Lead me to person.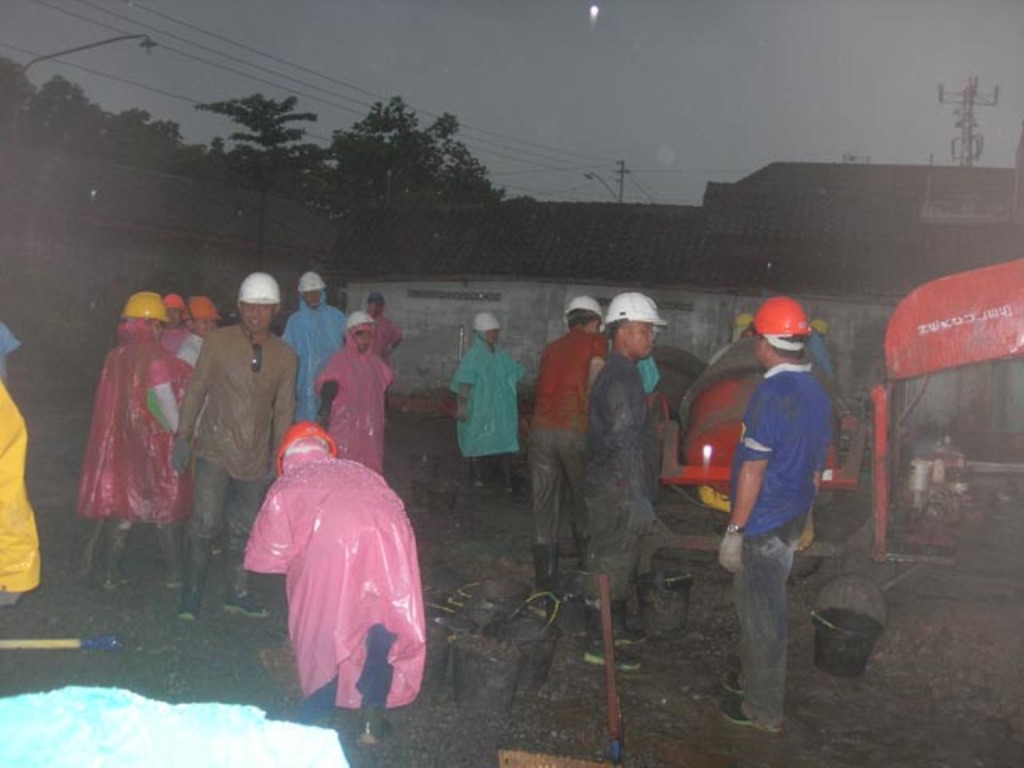
Lead to crop(448, 312, 525, 490).
